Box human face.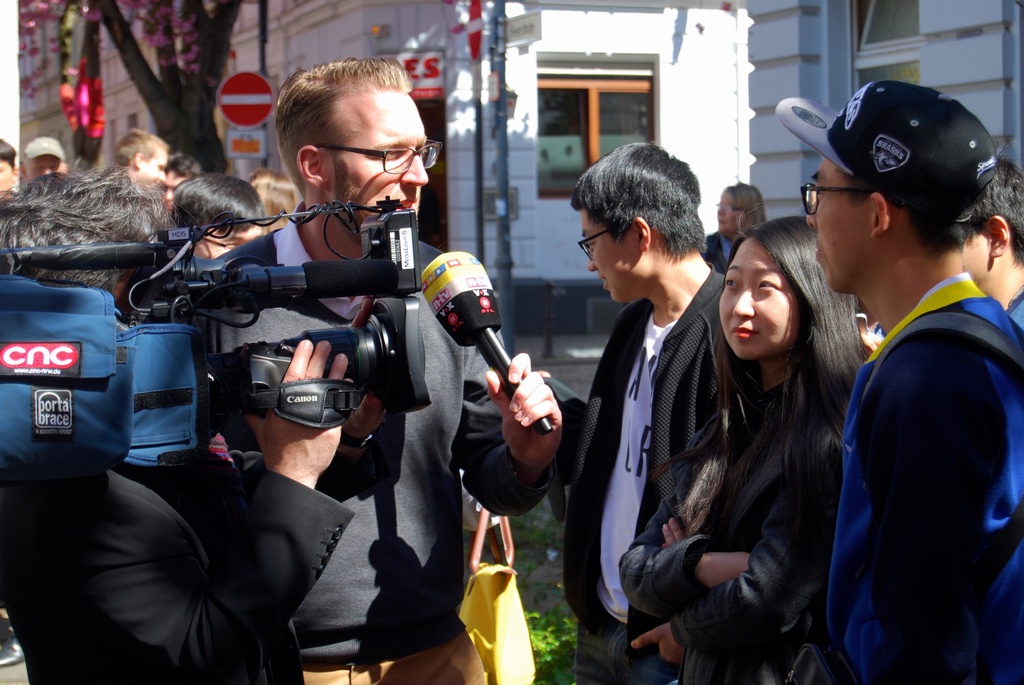
bbox=[575, 207, 637, 302].
